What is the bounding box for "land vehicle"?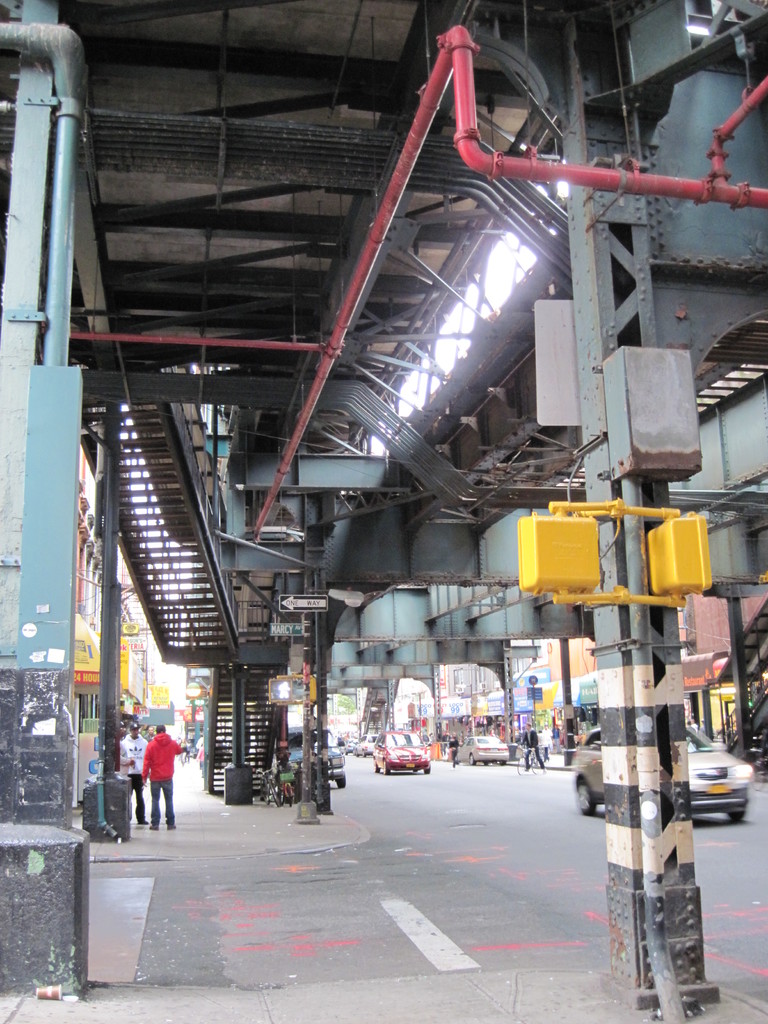
575:721:753:826.
